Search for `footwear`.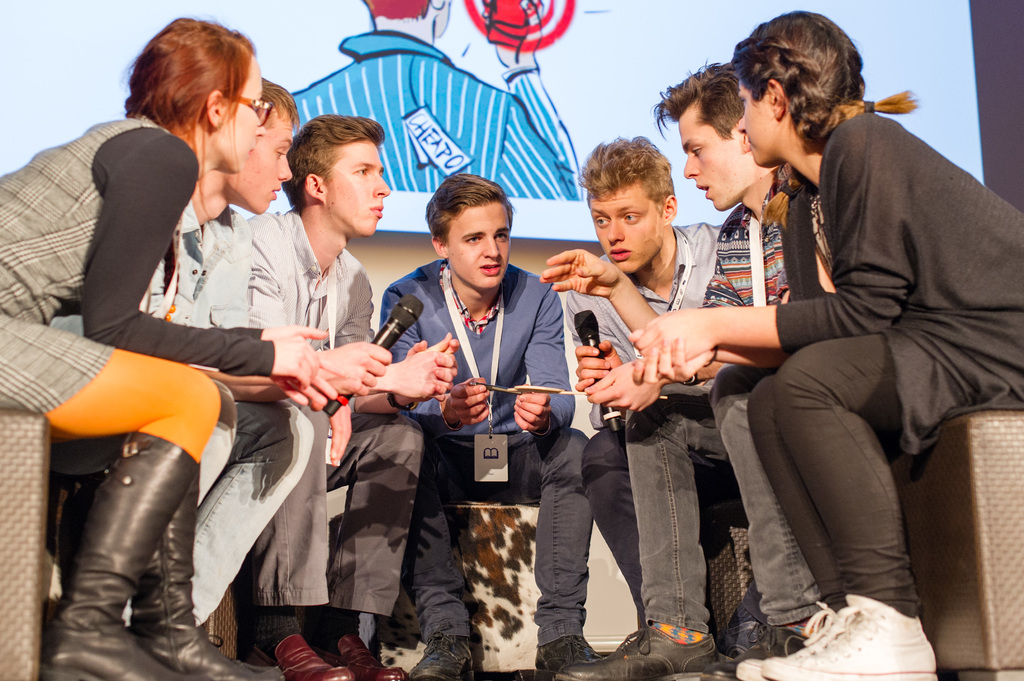
Found at [144, 479, 294, 680].
